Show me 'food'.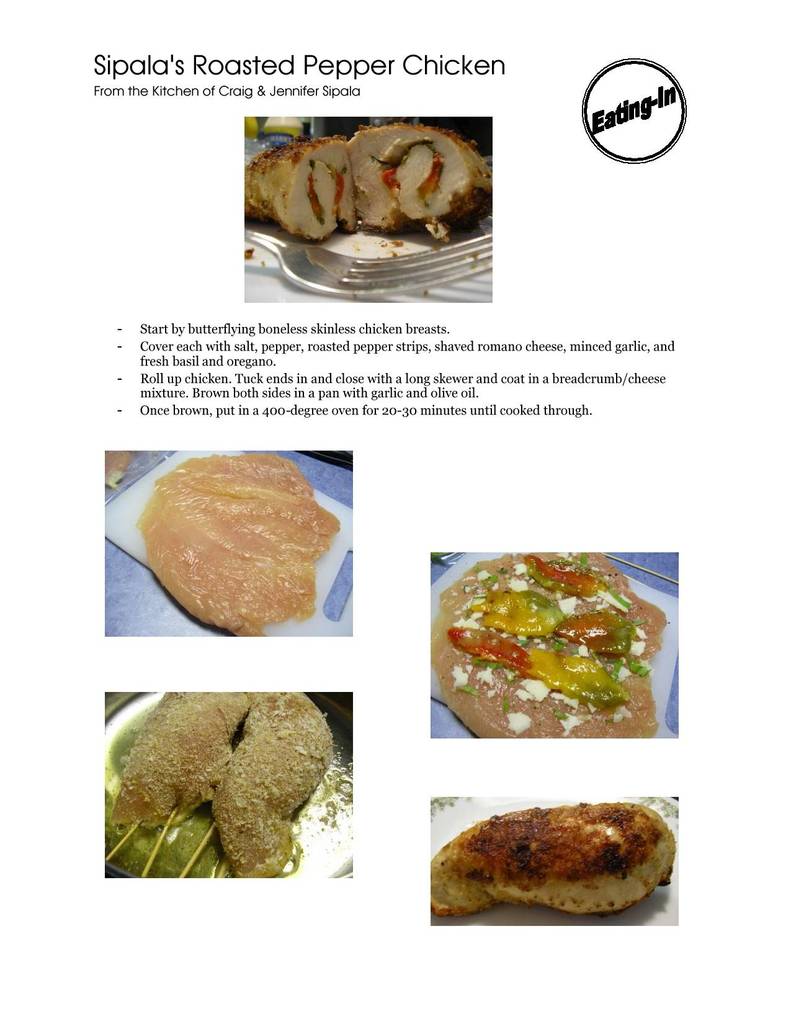
'food' is here: rect(112, 691, 252, 826).
